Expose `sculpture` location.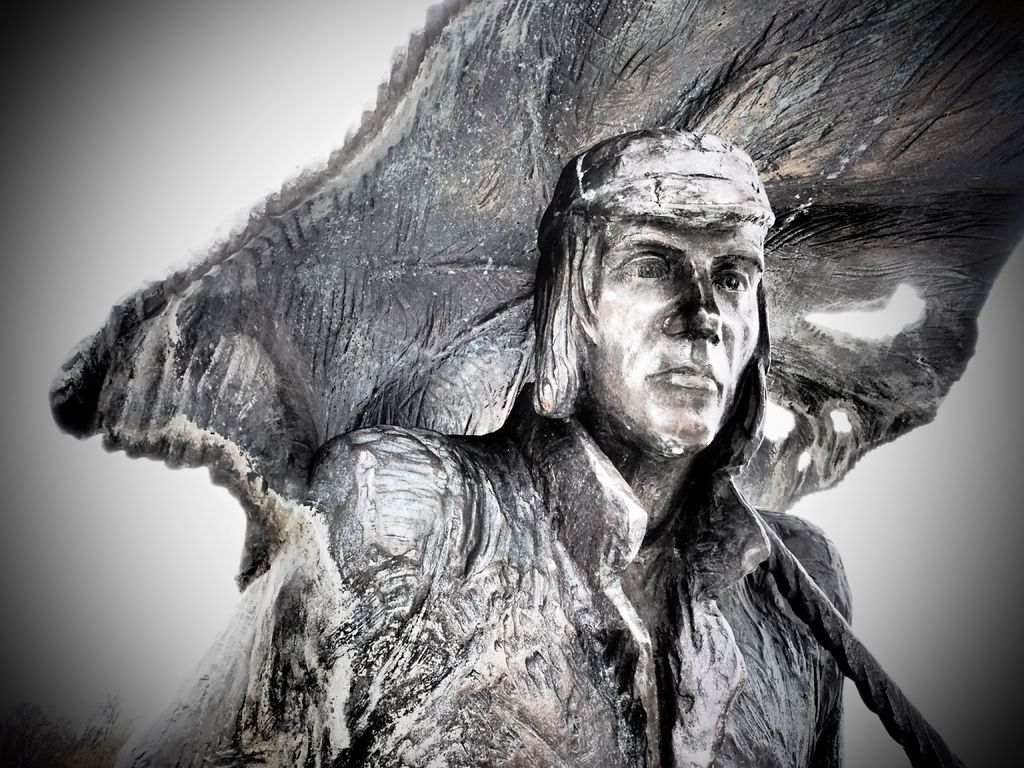
Exposed at (92,45,985,767).
